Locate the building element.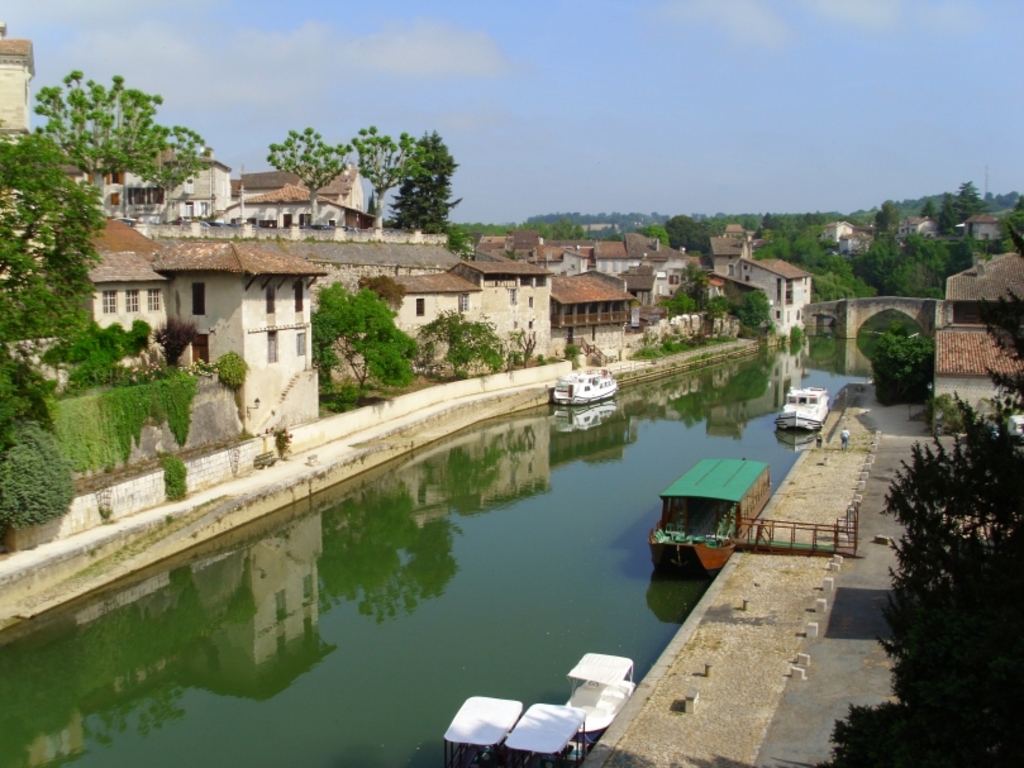
Element bbox: [x1=966, y1=211, x2=1016, y2=269].
